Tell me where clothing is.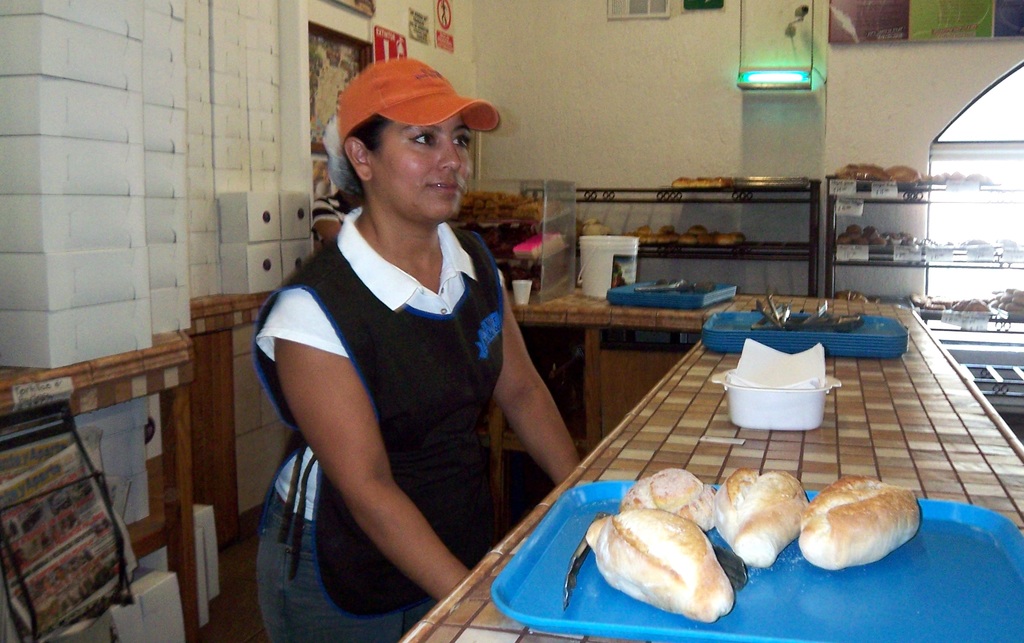
clothing is at Rect(246, 199, 506, 642).
